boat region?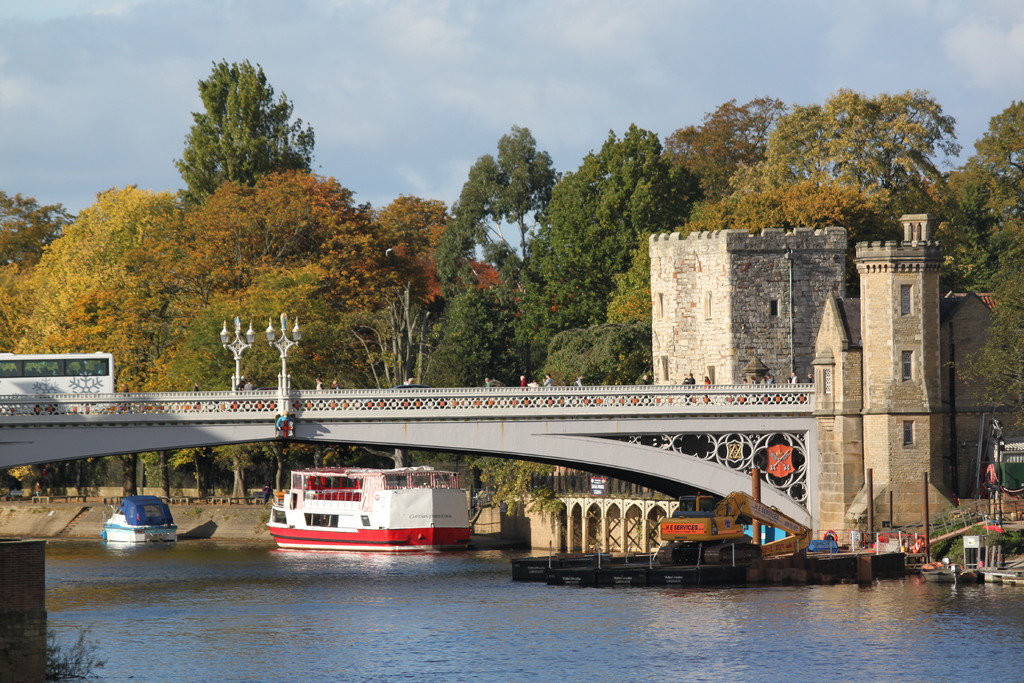
916 559 962 586
